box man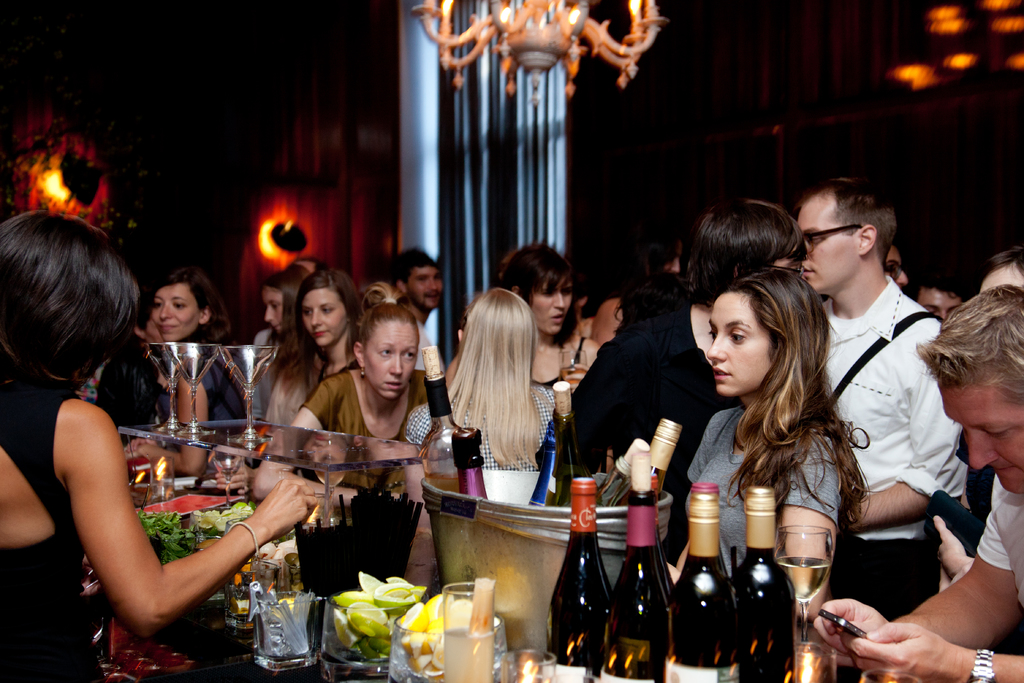
(809, 281, 1023, 682)
